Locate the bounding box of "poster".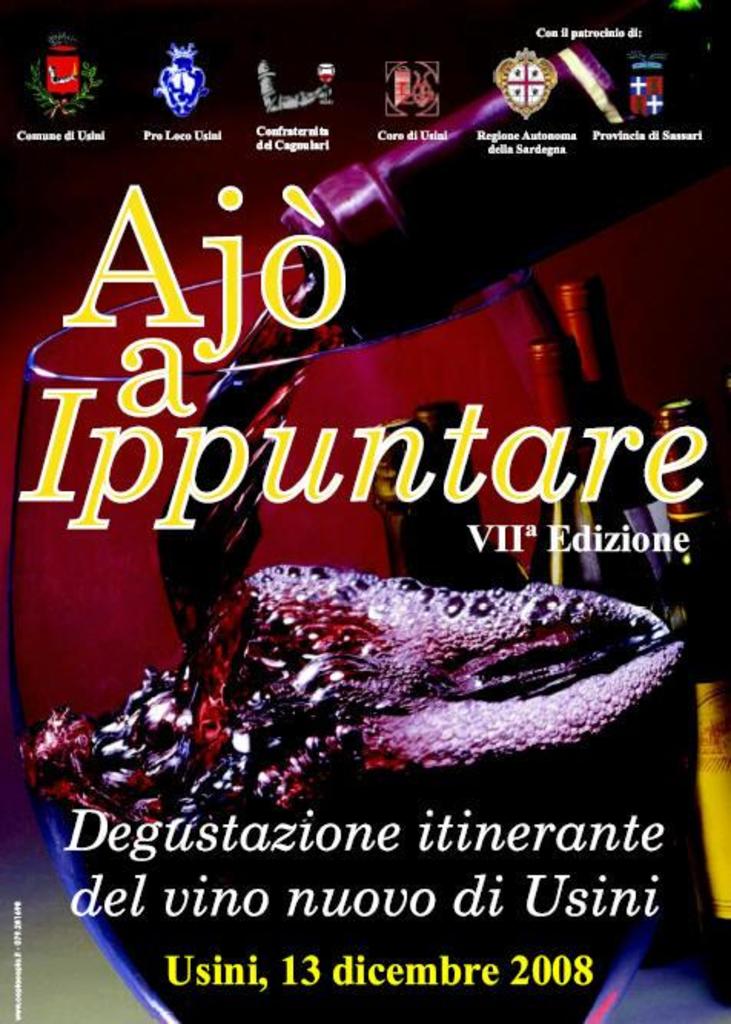
Bounding box: region(0, 0, 729, 1022).
